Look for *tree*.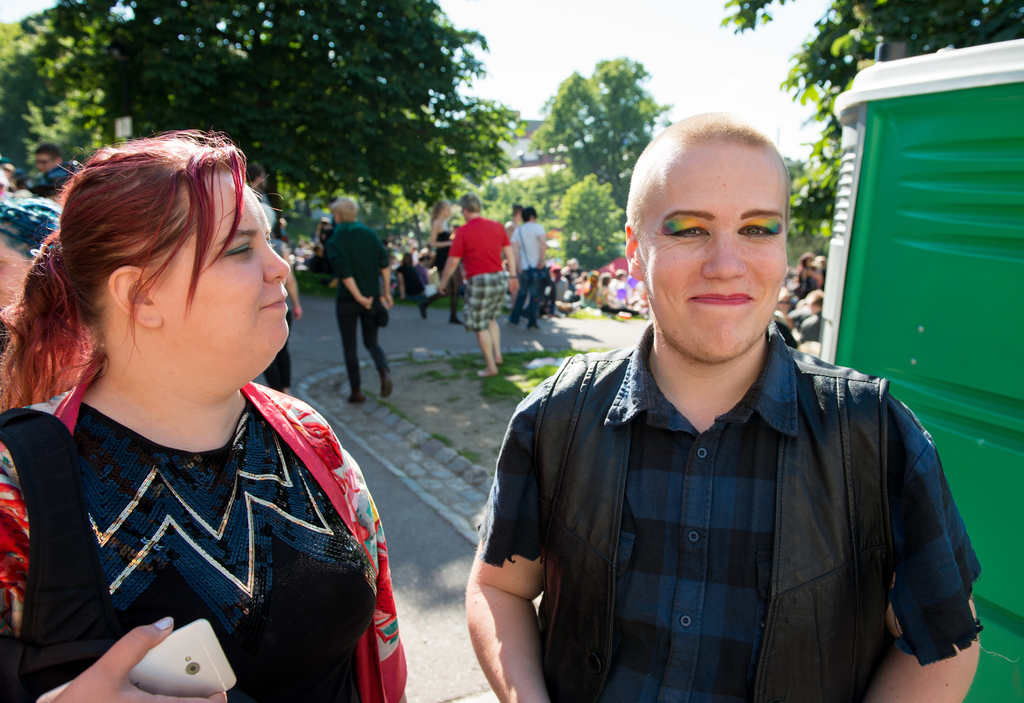
Found: Rect(714, 0, 1023, 267).
